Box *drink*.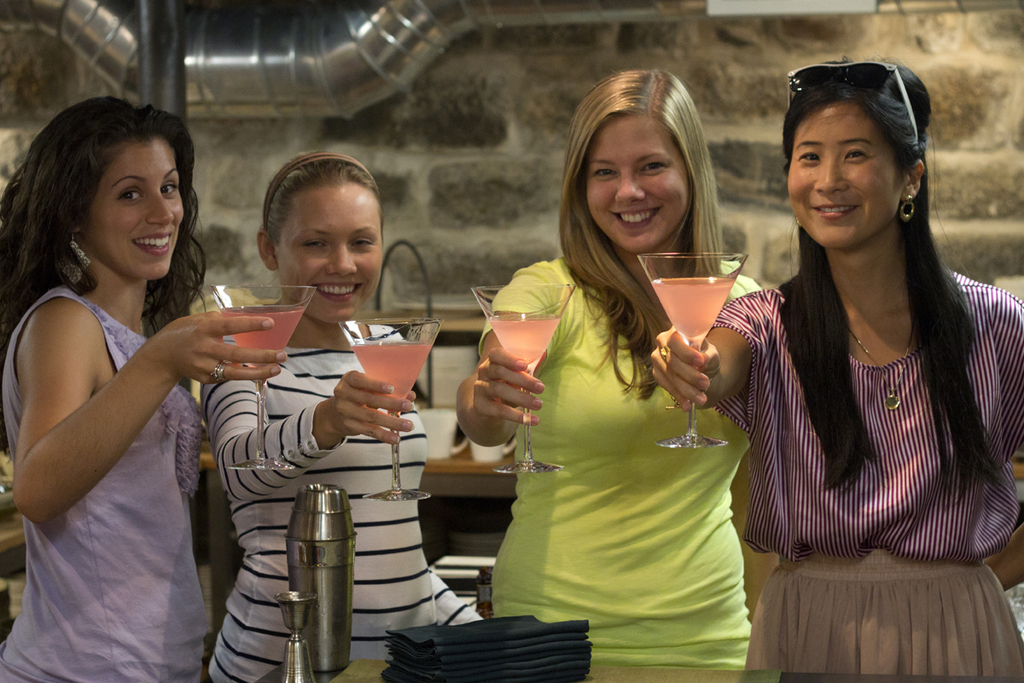
487,320,556,367.
